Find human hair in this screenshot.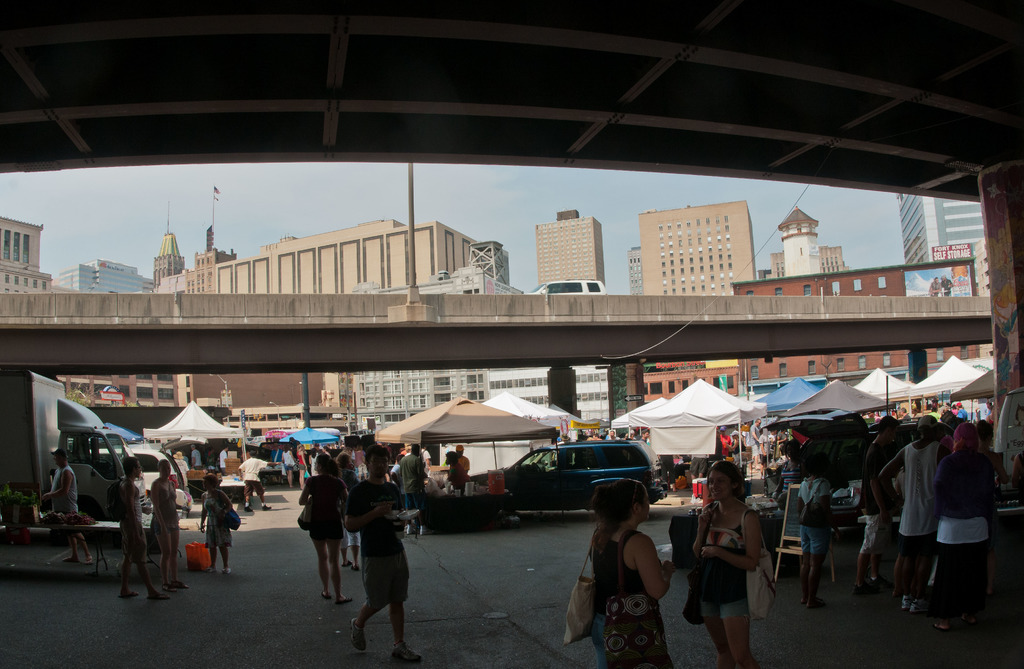
The bounding box for human hair is <box>805,453,830,476</box>.
